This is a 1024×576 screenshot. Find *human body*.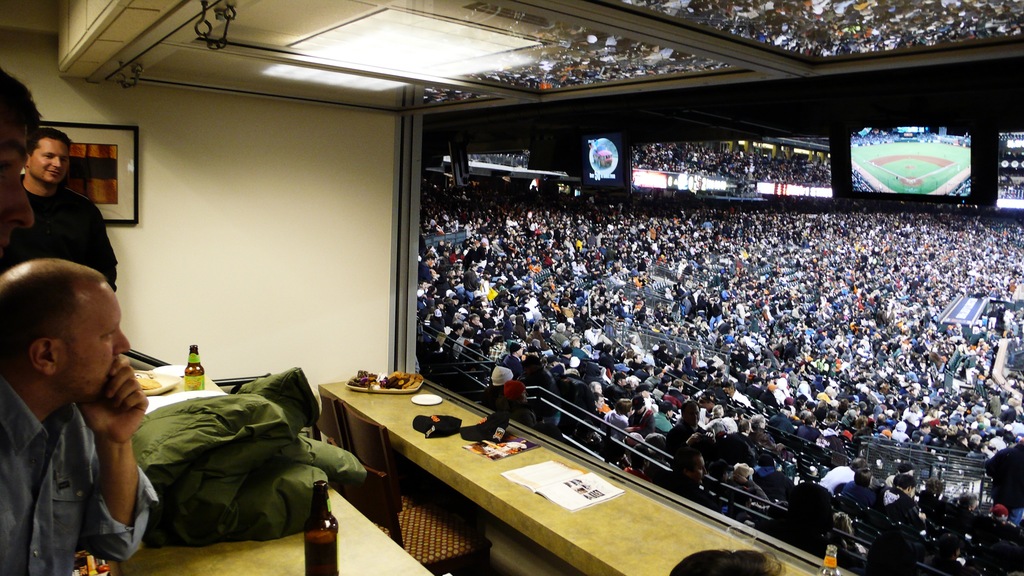
Bounding box: bbox=[607, 281, 614, 291].
